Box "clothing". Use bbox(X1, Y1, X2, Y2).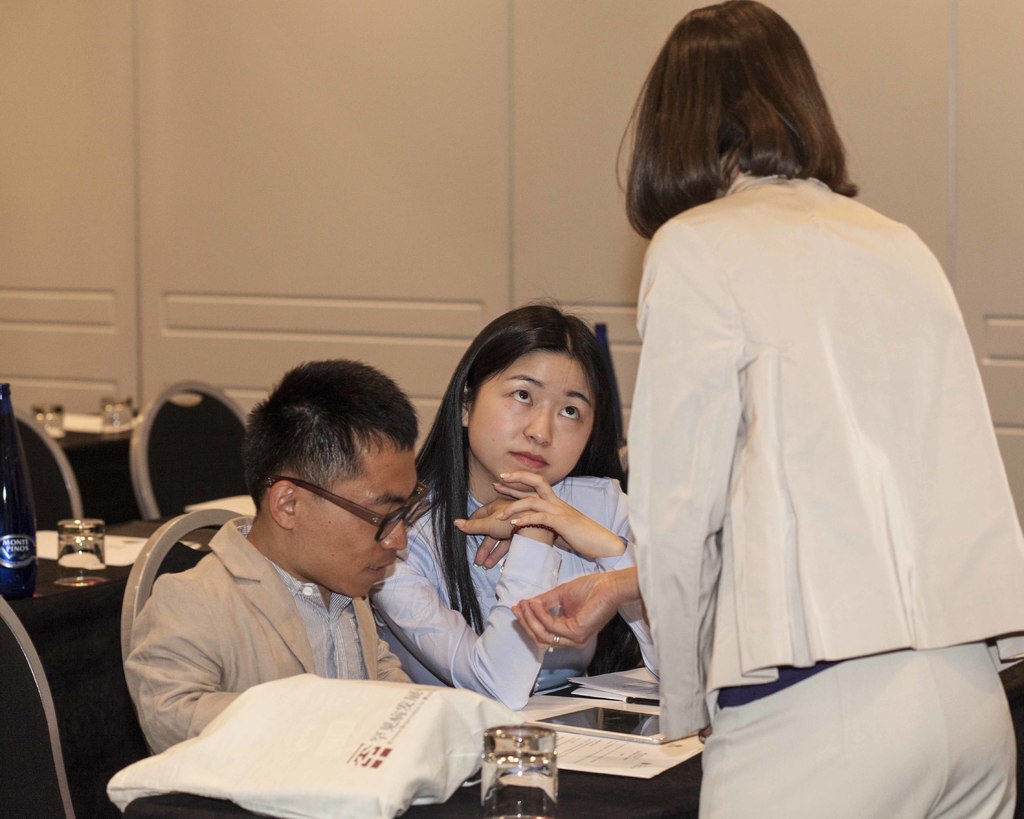
bbox(620, 109, 1000, 772).
